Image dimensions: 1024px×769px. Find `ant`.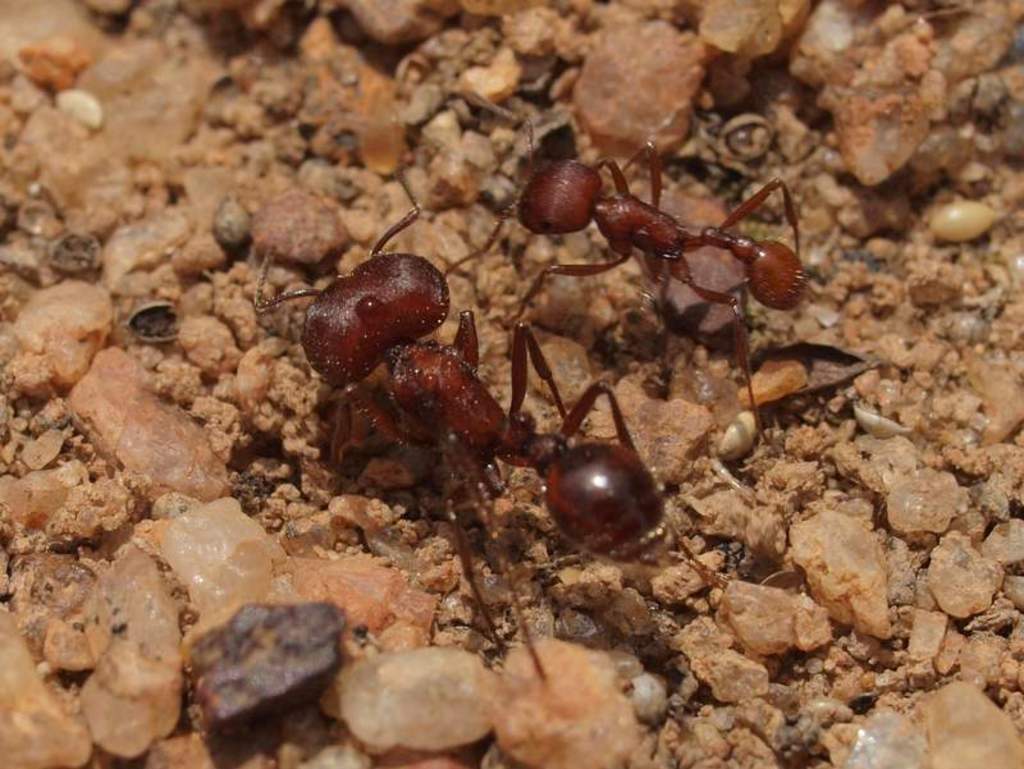
[256, 174, 714, 669].
